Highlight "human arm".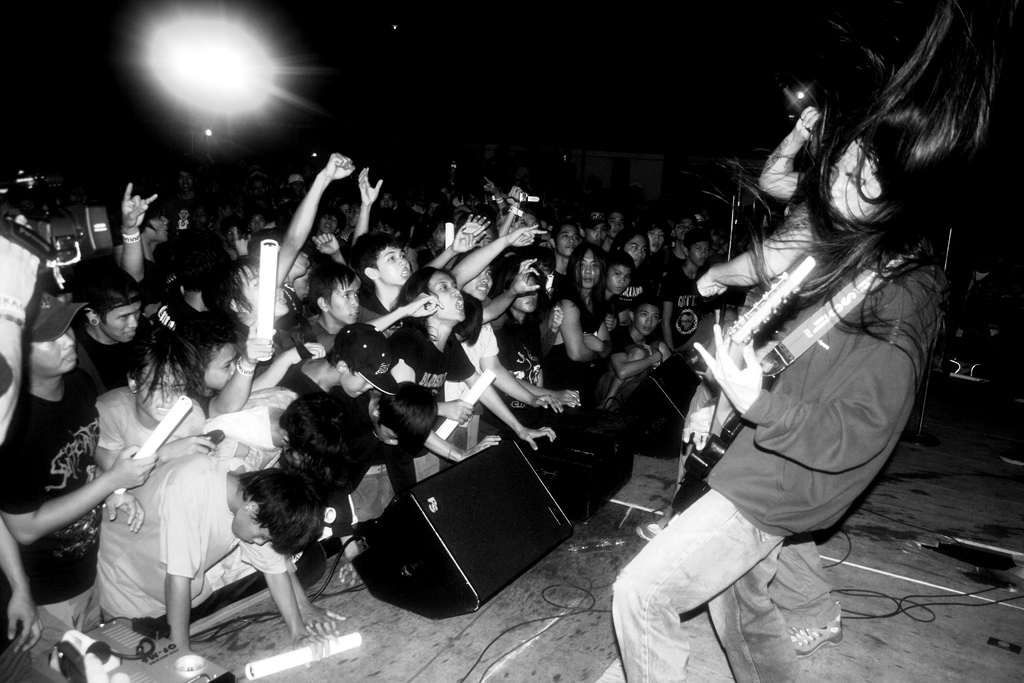
Highlighted region: (left=757, top=99, right=822, bottom=204).
